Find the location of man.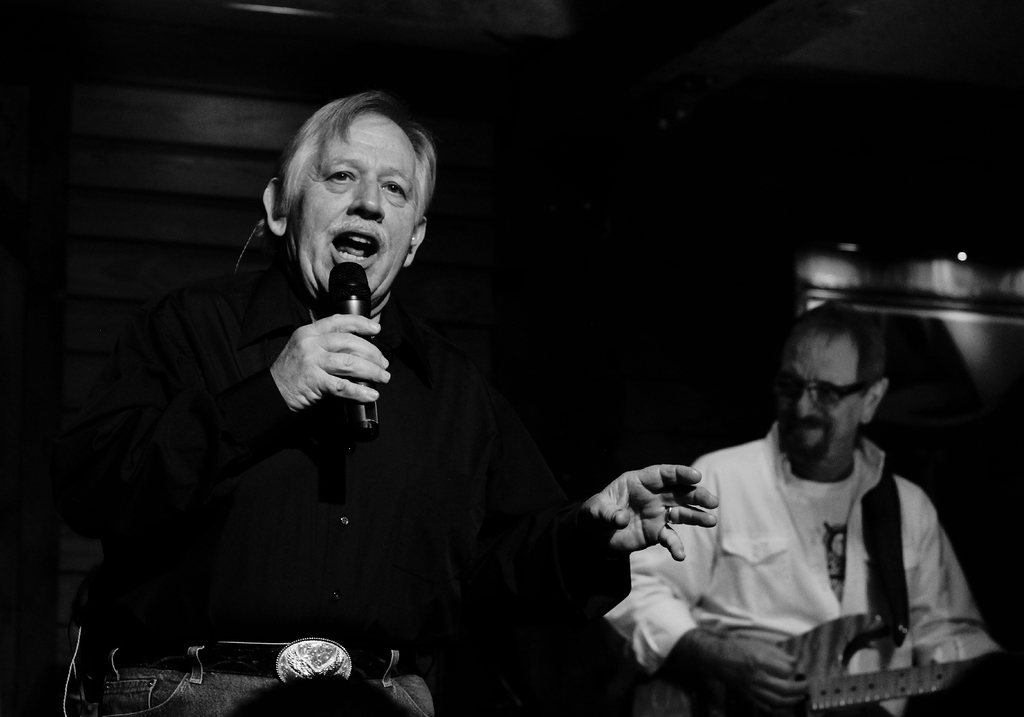
Location: rect(68, 90, 720, 716).
